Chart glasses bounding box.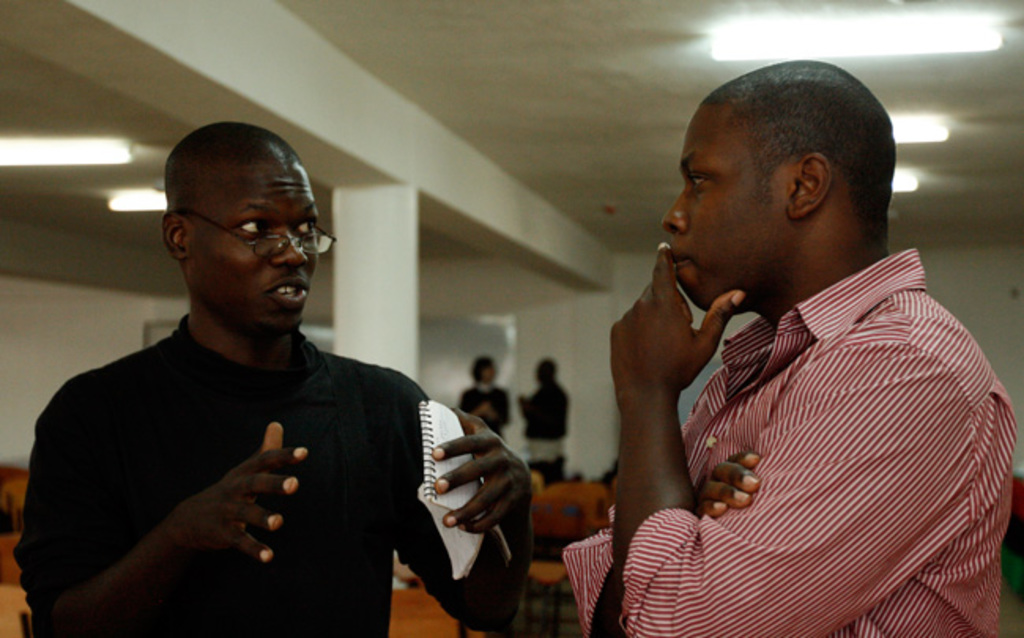
Charted: x1=183 y1=210 x2=336 y2=260.
